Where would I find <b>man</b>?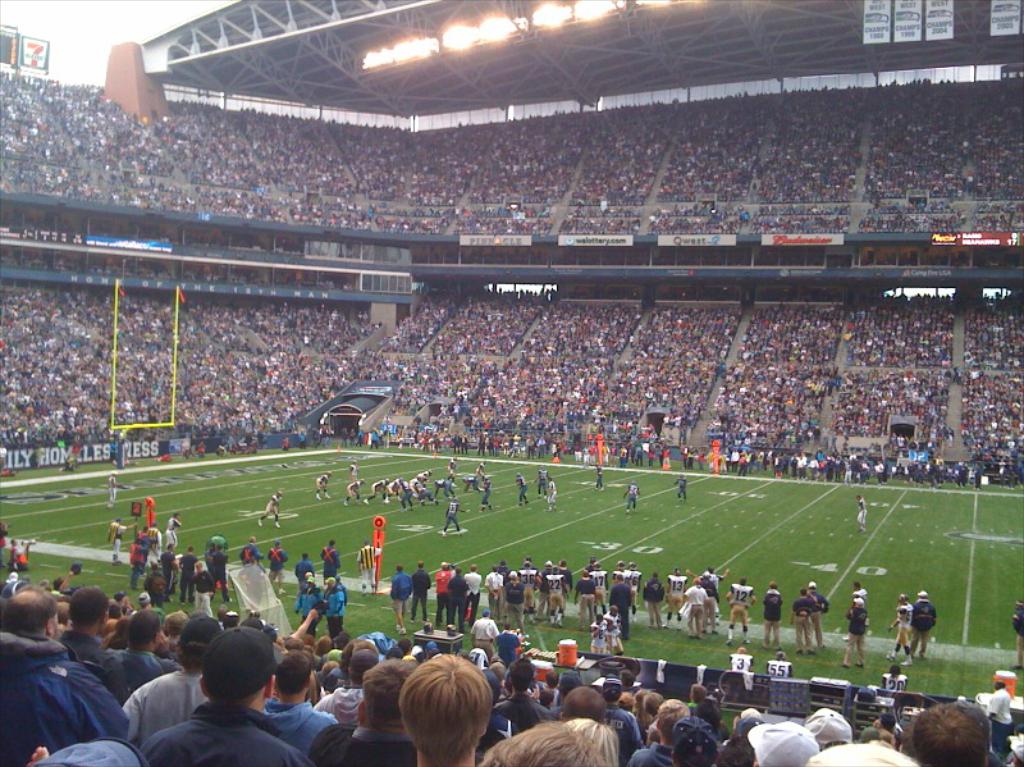
At {"x1": 888, "y1": 594, "x2": 915, "y2": 667}.
